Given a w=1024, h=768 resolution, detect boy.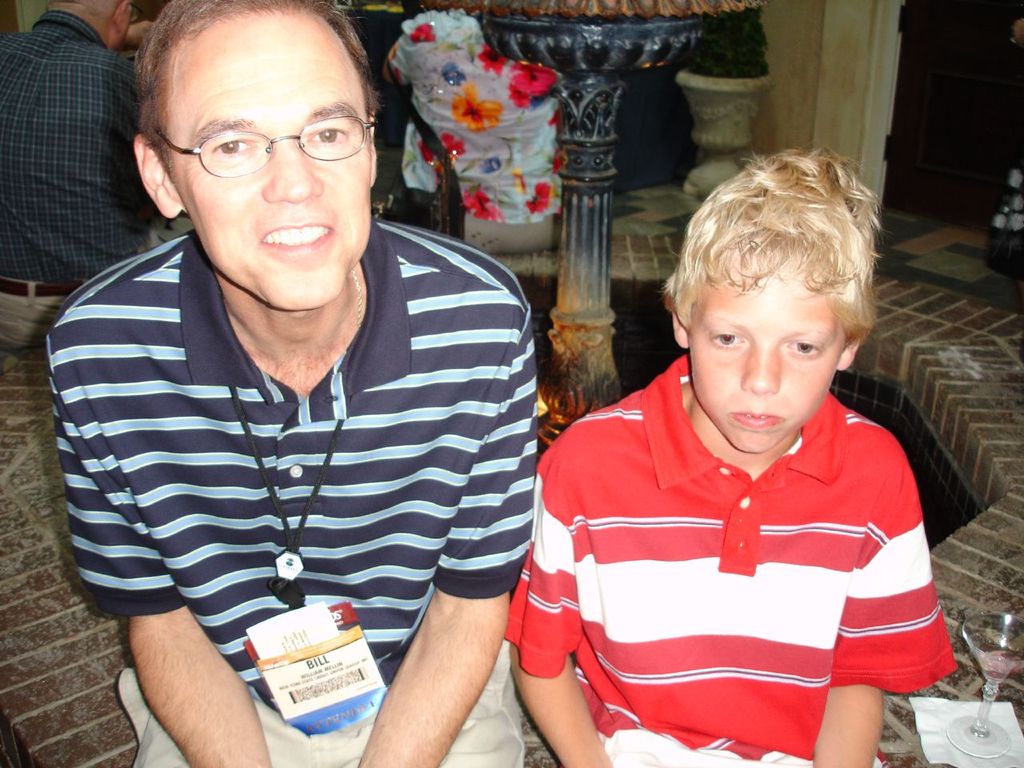
(502,150,958,767).
